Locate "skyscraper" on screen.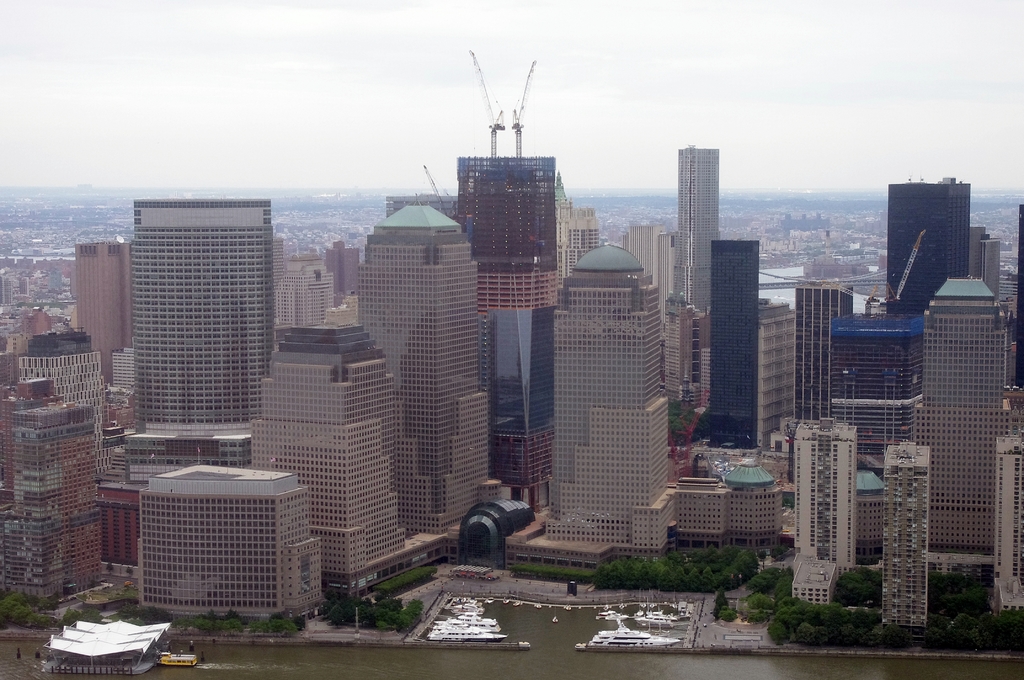
On screen at BBox(550, 200, 696, 572).
